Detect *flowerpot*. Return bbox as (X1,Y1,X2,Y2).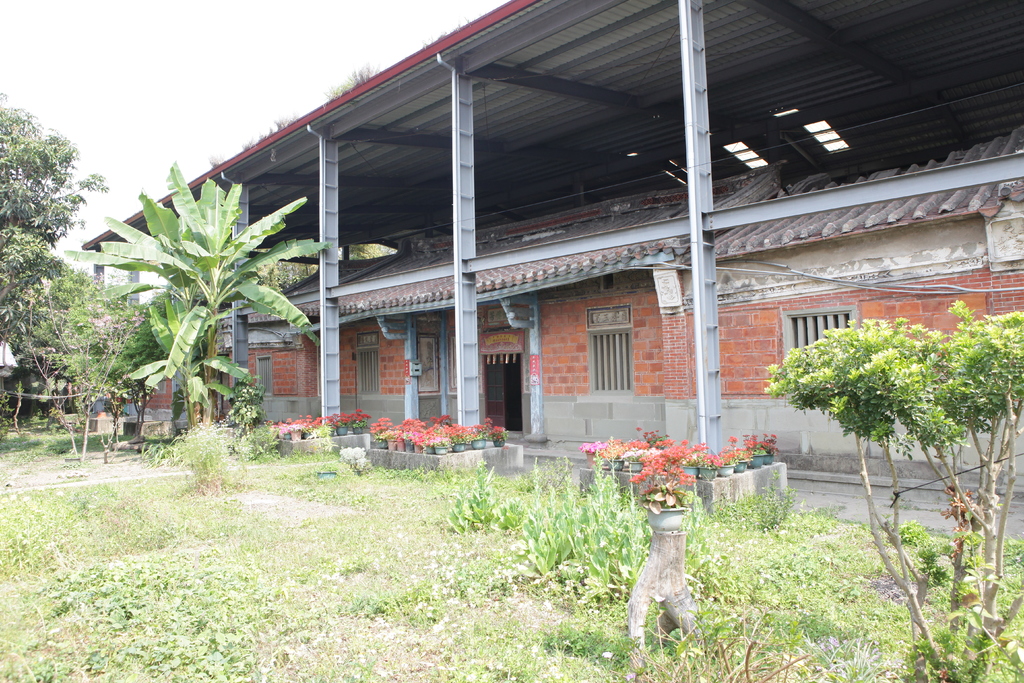
(454,439,467,452).
